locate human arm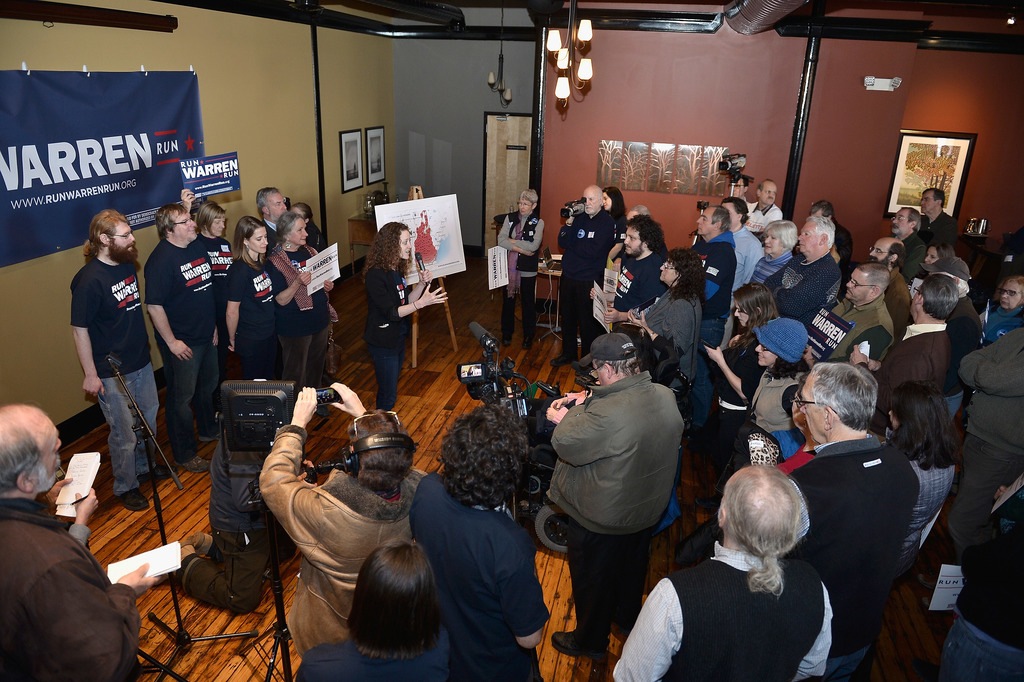
[509,217,547,254]
